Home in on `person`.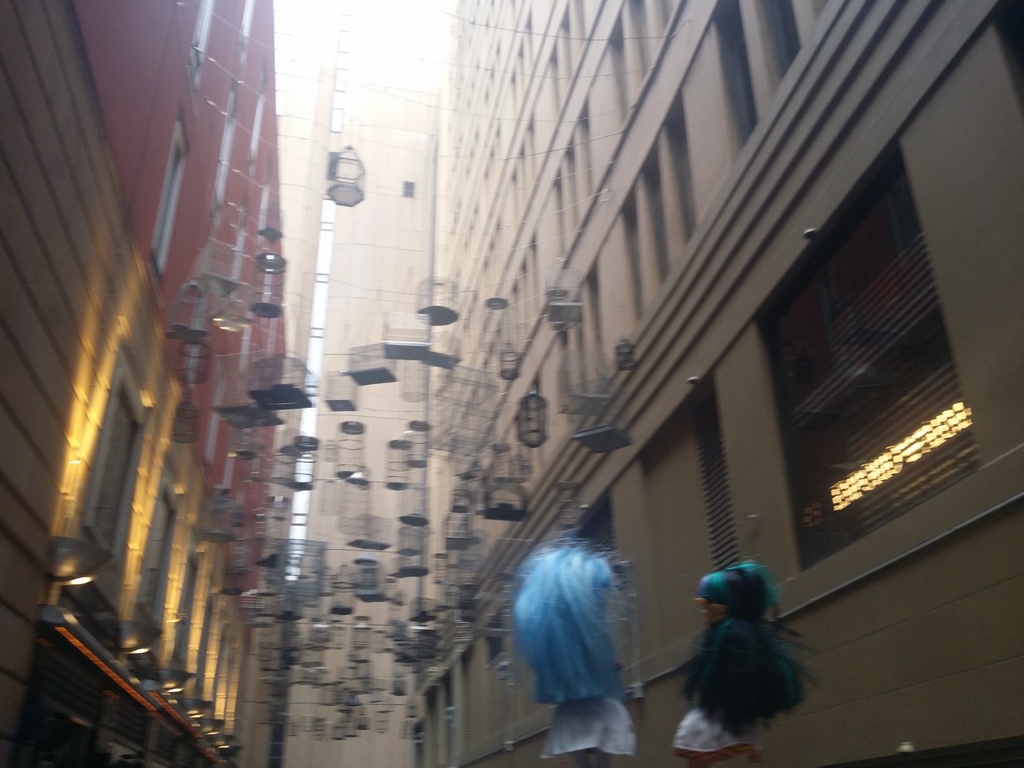
Homed in at 673, 548, 811, 749.
